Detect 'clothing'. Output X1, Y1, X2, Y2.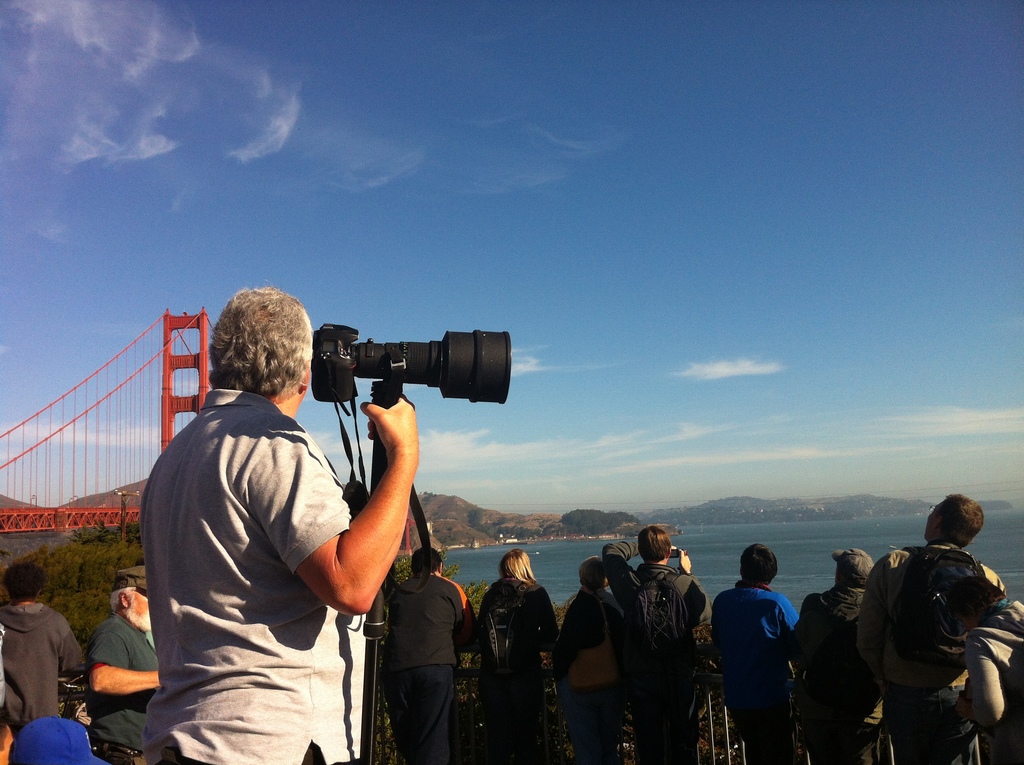
725, 568, 813, 736.
